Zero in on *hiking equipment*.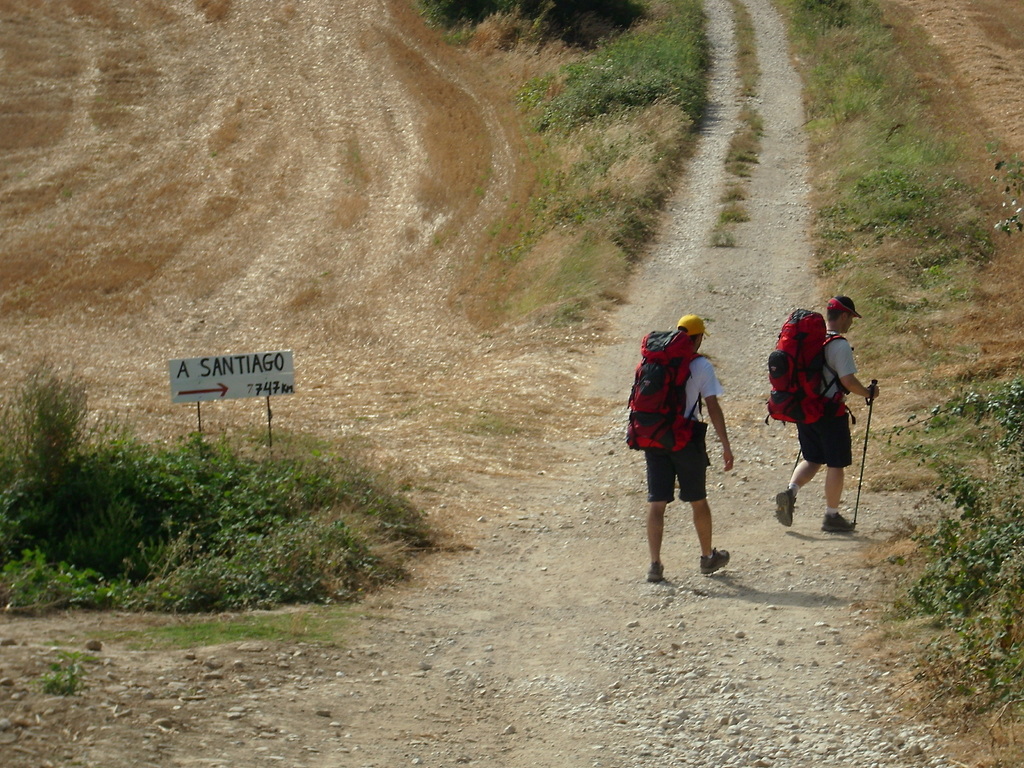
Zeroed in: {"x1": 624, "y1": 323, "x2": 711, "y2": 461}.
